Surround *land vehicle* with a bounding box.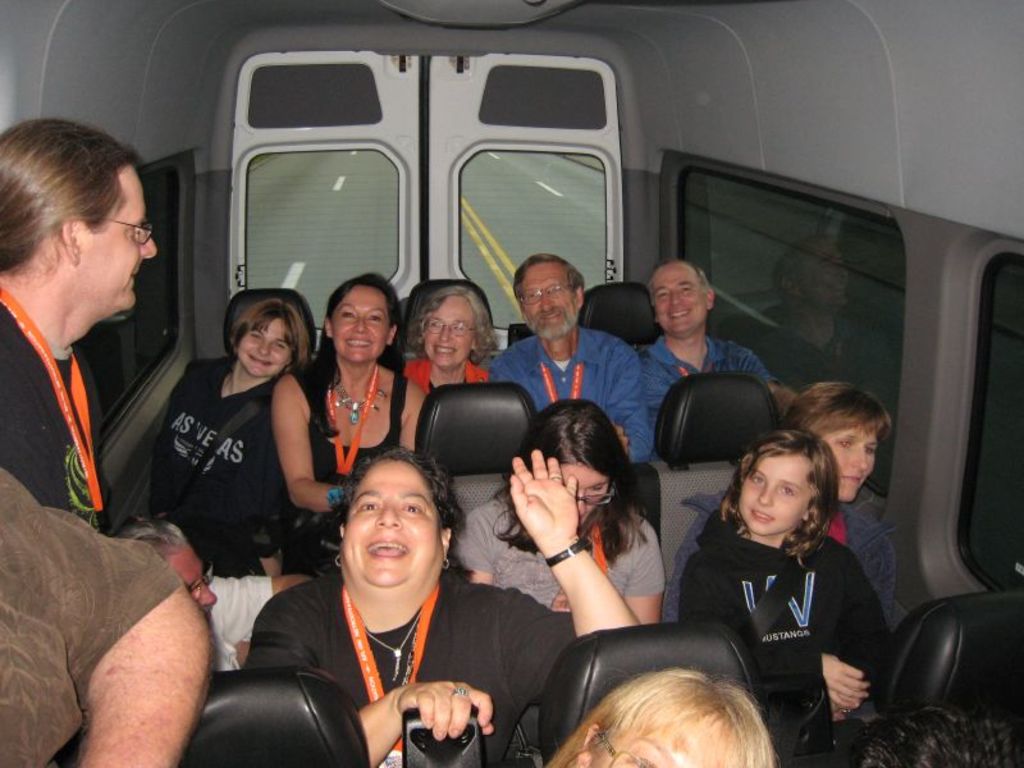
box=[0, 0, 1023, 767].
